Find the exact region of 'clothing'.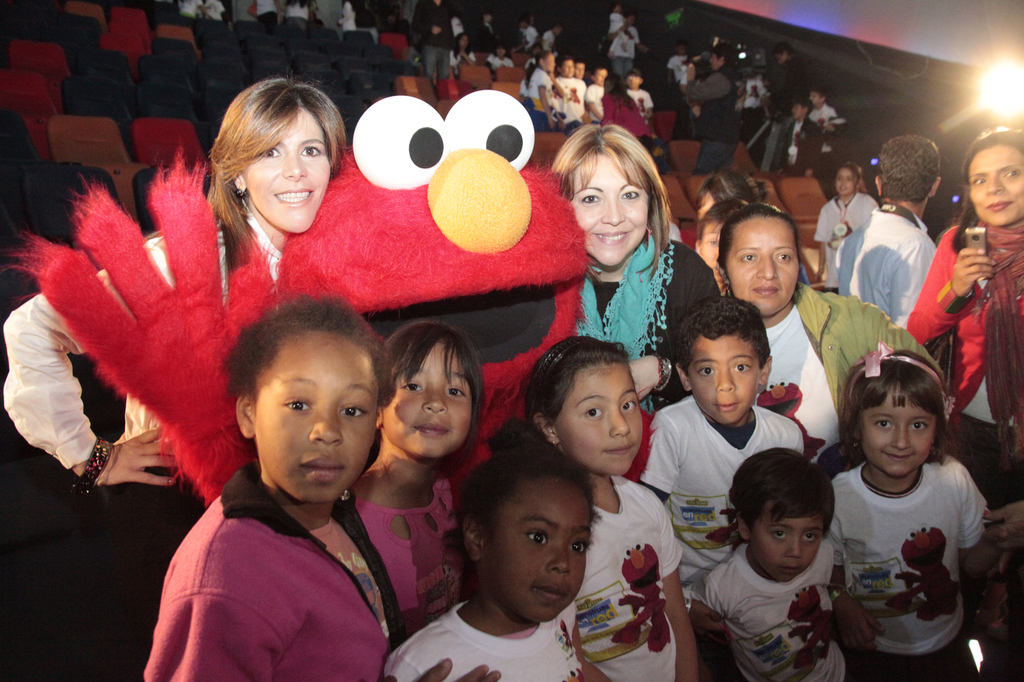
Exact region: (left=354, top=472, right=463, bottom=644).
